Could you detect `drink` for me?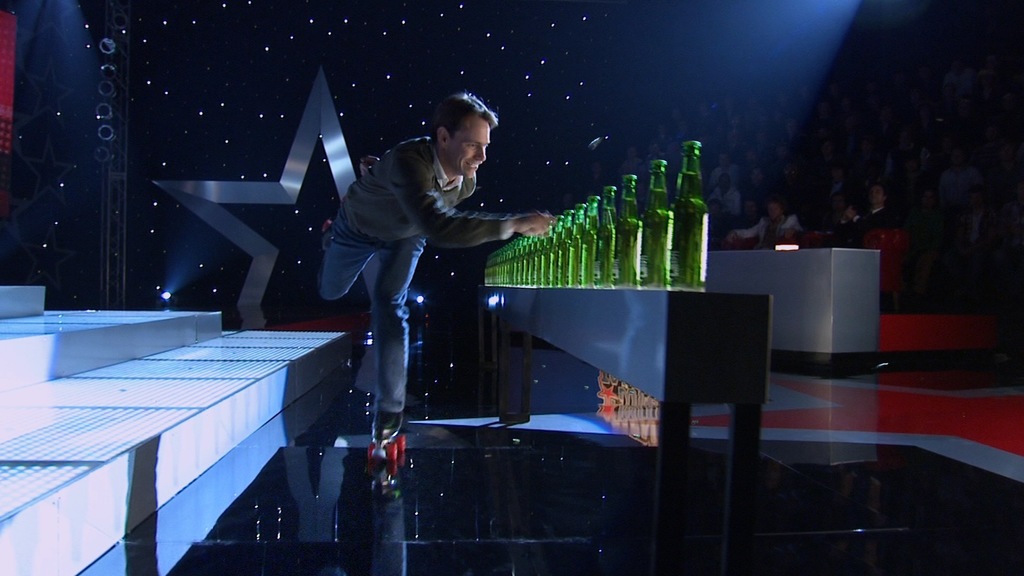
Detection result: (669, 131, 711, 287).
